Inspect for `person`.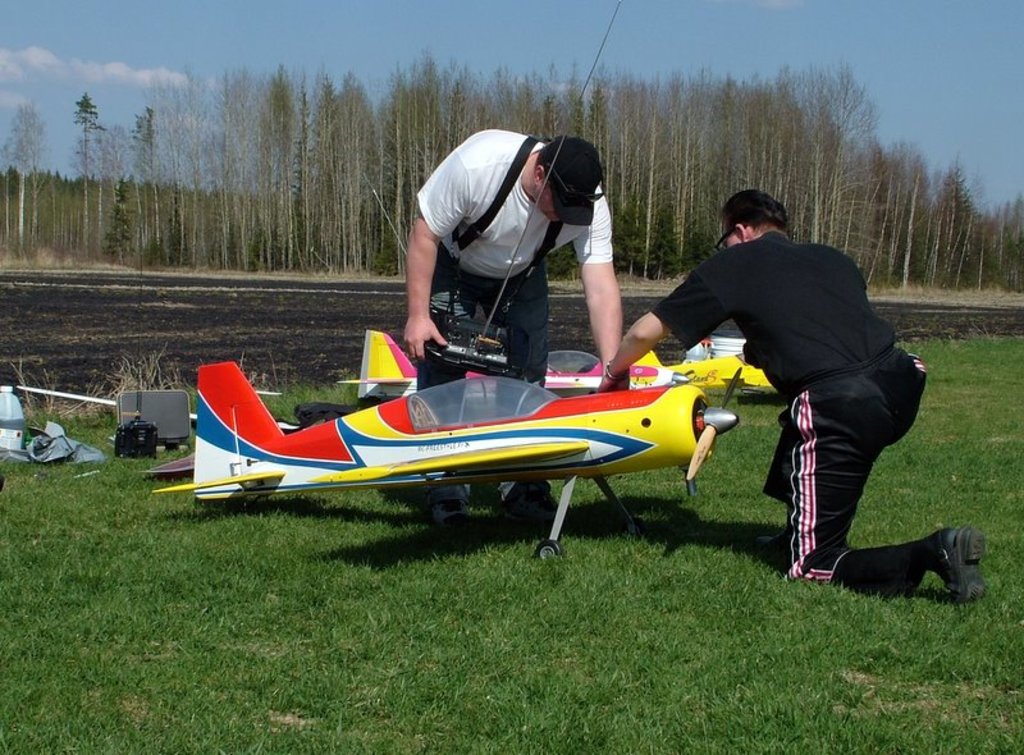
Inspection: BBox(390, 111, 640, 399).
